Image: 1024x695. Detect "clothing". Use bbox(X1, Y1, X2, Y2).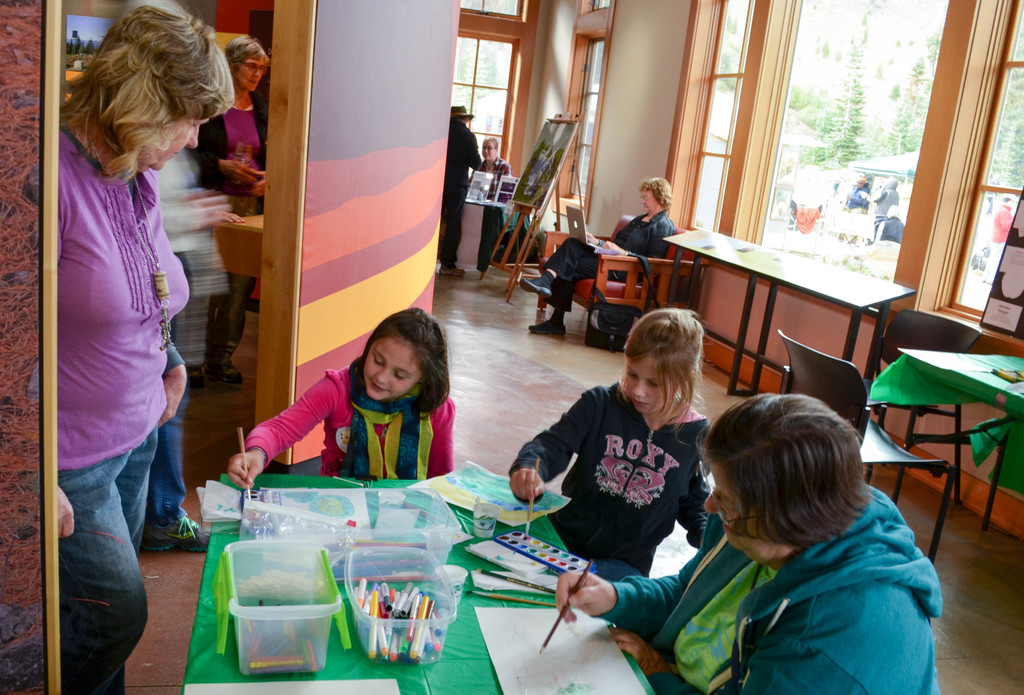
bbox(150, 395, 188, 529).
